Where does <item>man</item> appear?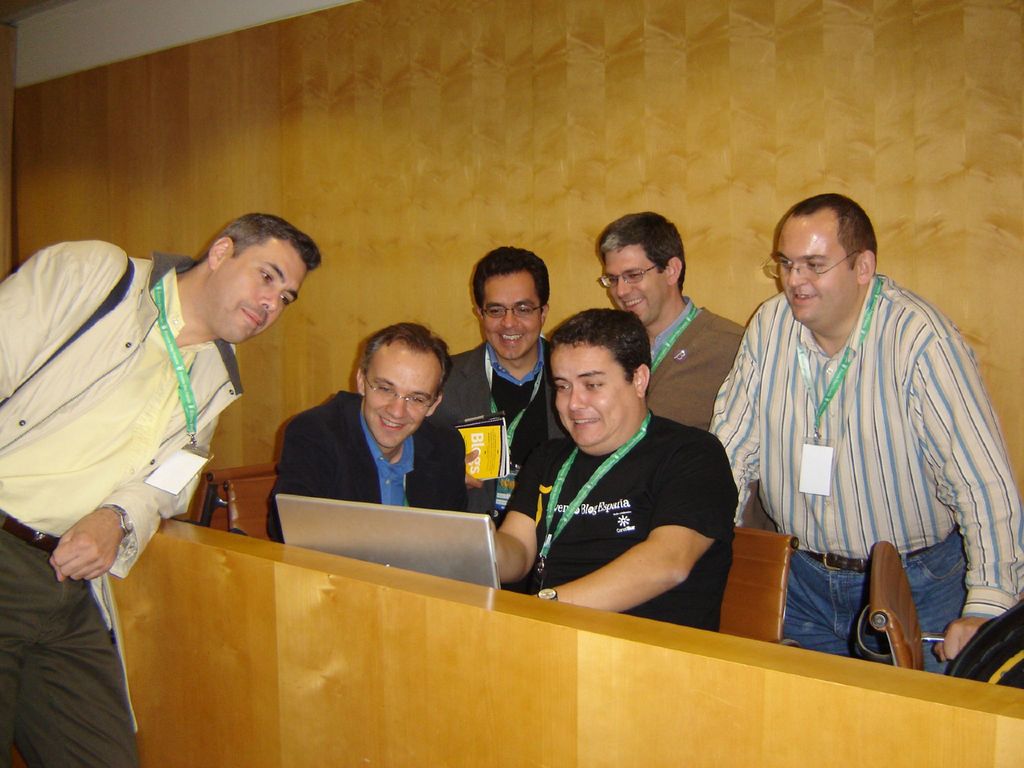
Appears at left=485, top=302, right=741, bottom=637.
